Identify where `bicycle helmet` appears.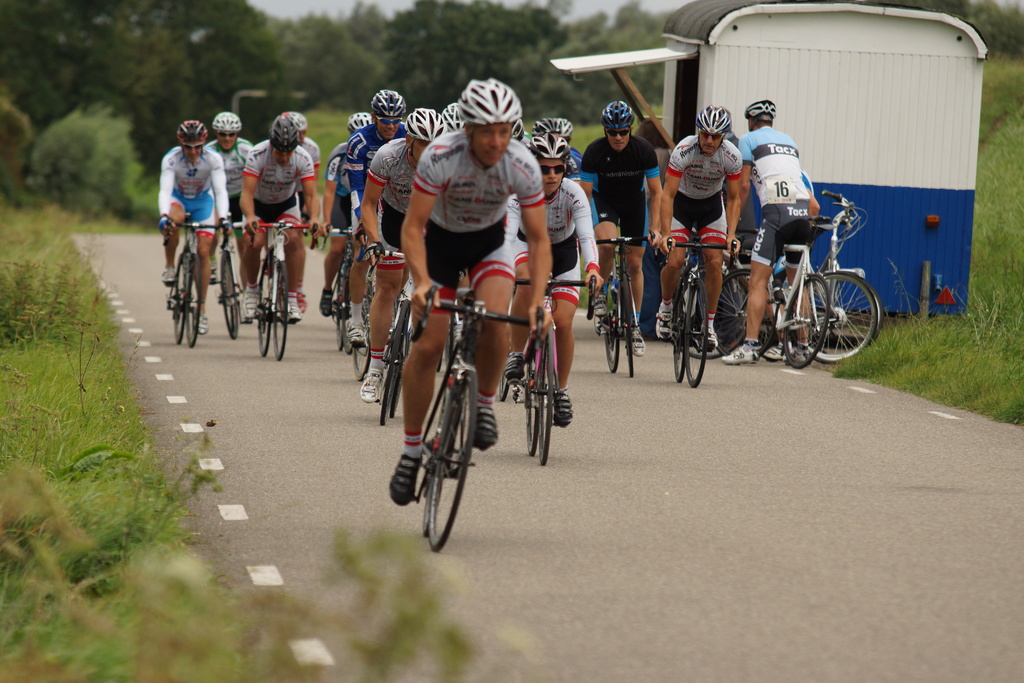
Appears at <region>459, 78, 518, 128</region>.
